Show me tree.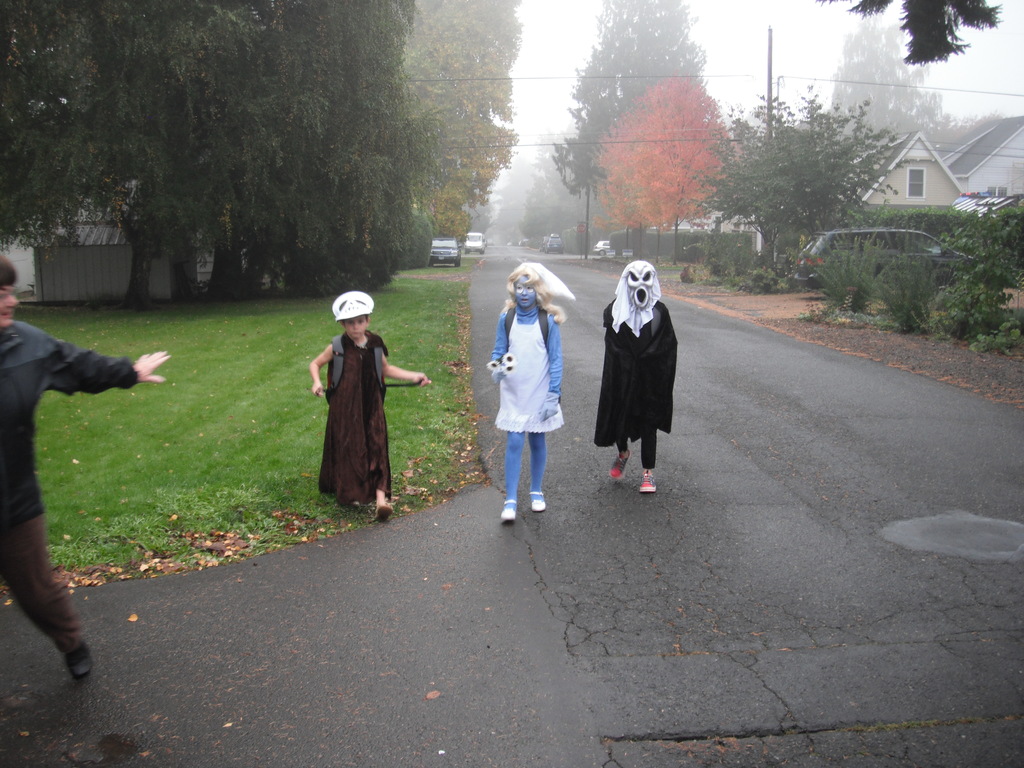
tree is here: box=[328, 0, 461, 281].
